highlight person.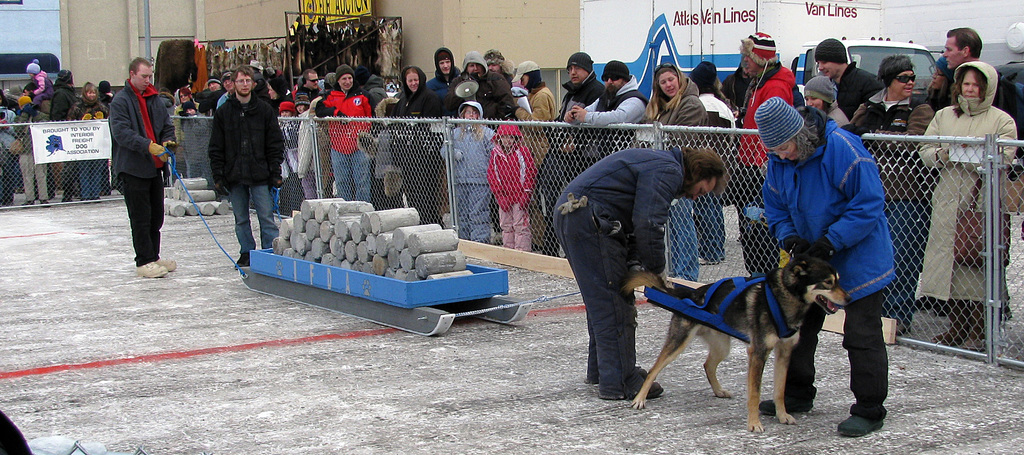
Highlighted region: Rect(105, 52, 166, 279).
